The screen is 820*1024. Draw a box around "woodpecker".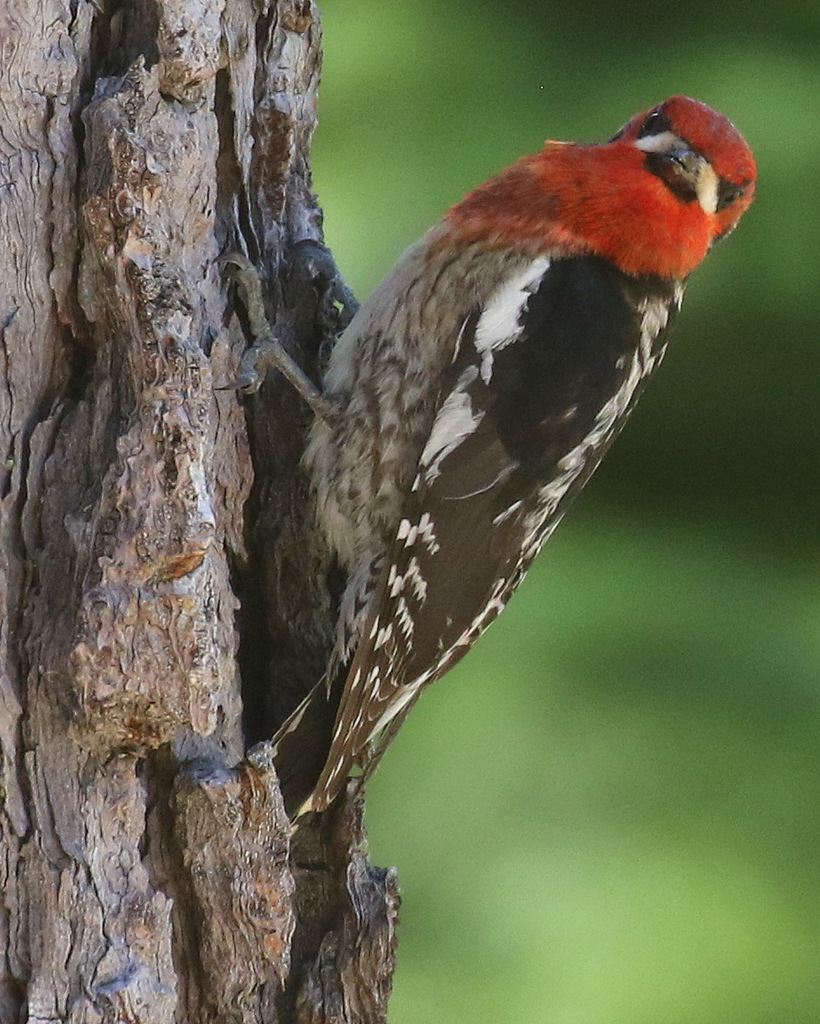
pyautogui.locateOnScreen(213, 90, 760, 832).
